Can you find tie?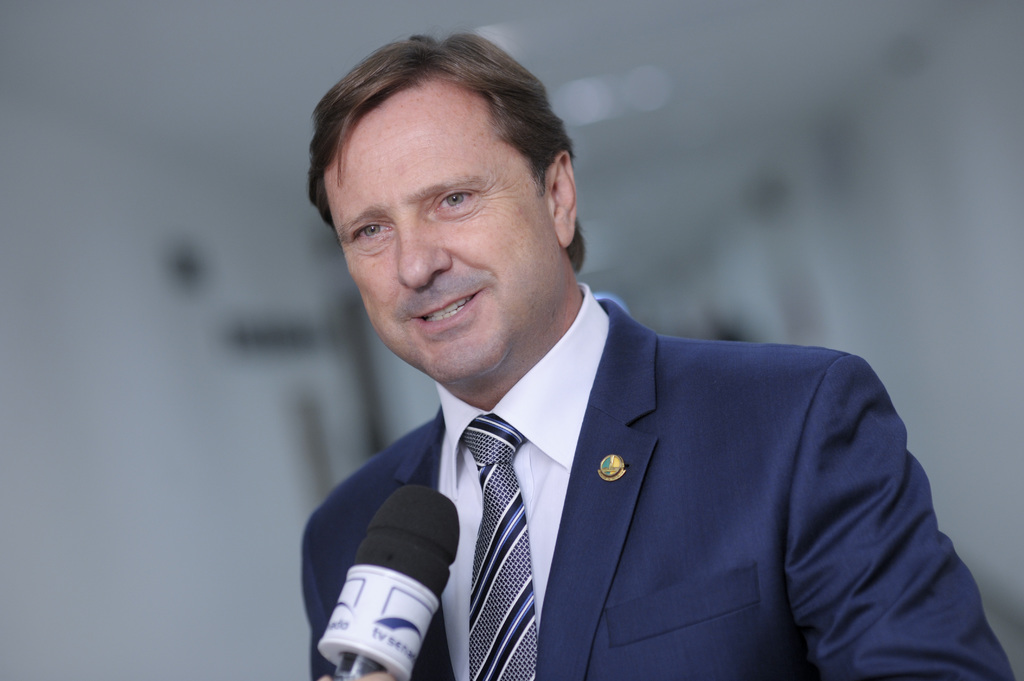
Yes, bounding box: 459 412 540 680.
